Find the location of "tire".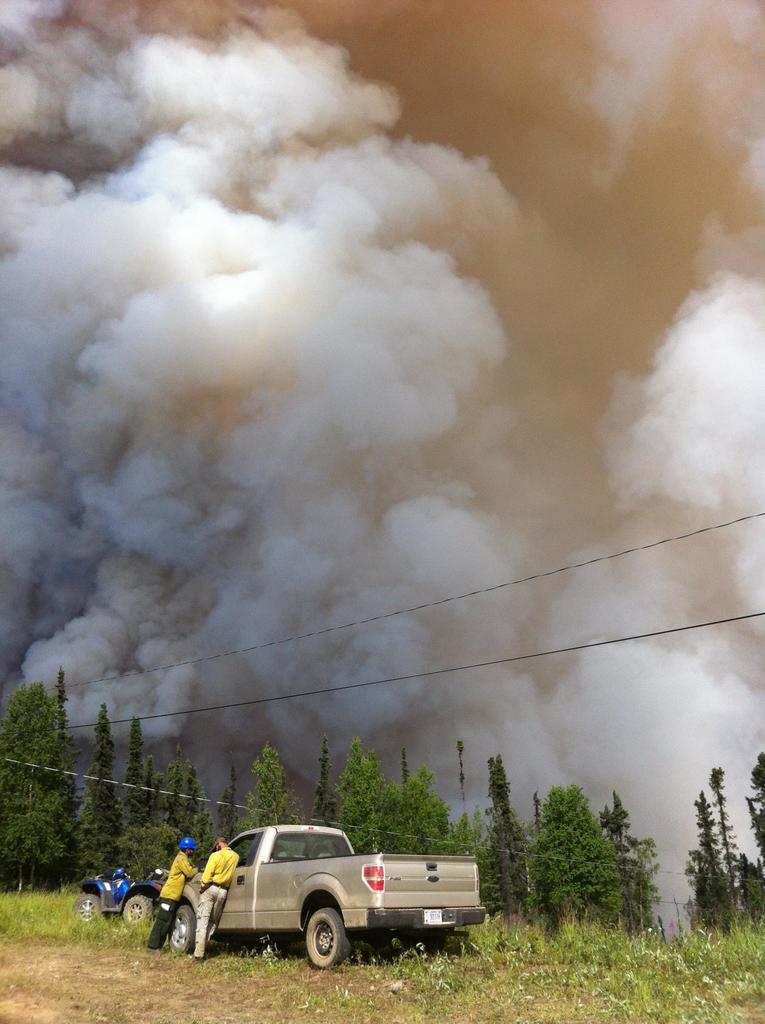
Location: [left=162, top=904, right=207, bottom=960].
